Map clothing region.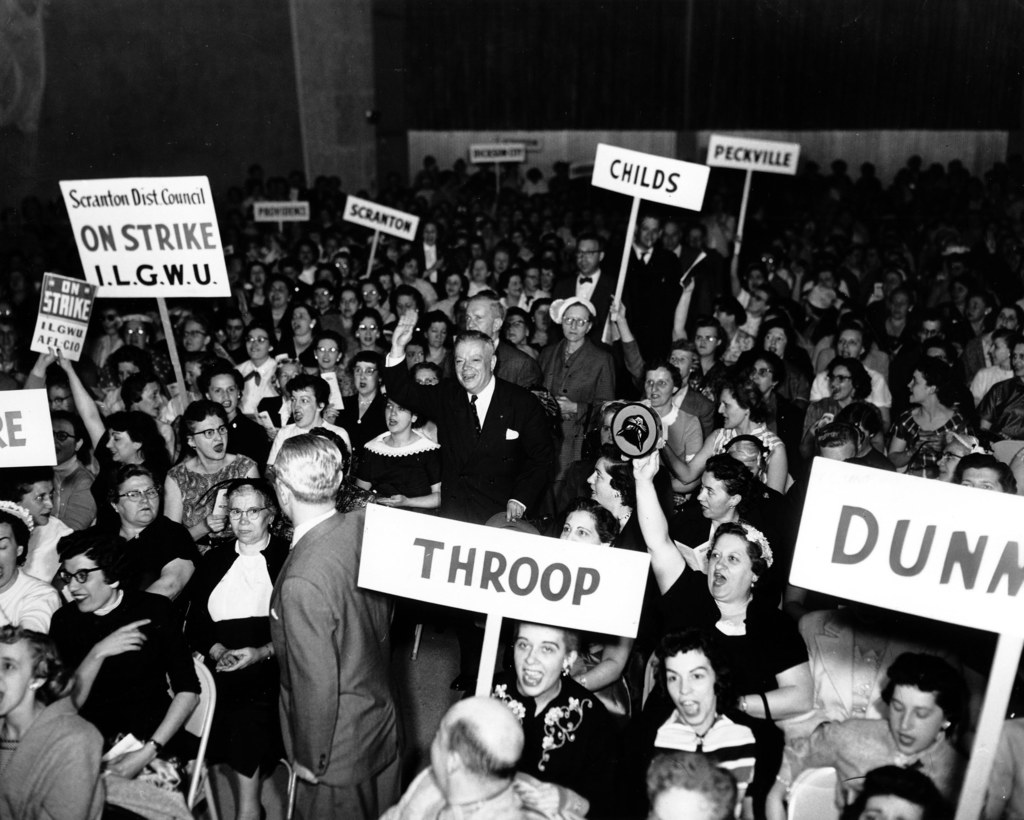
Mapped to bbox=(888, 407, 976, 475).
